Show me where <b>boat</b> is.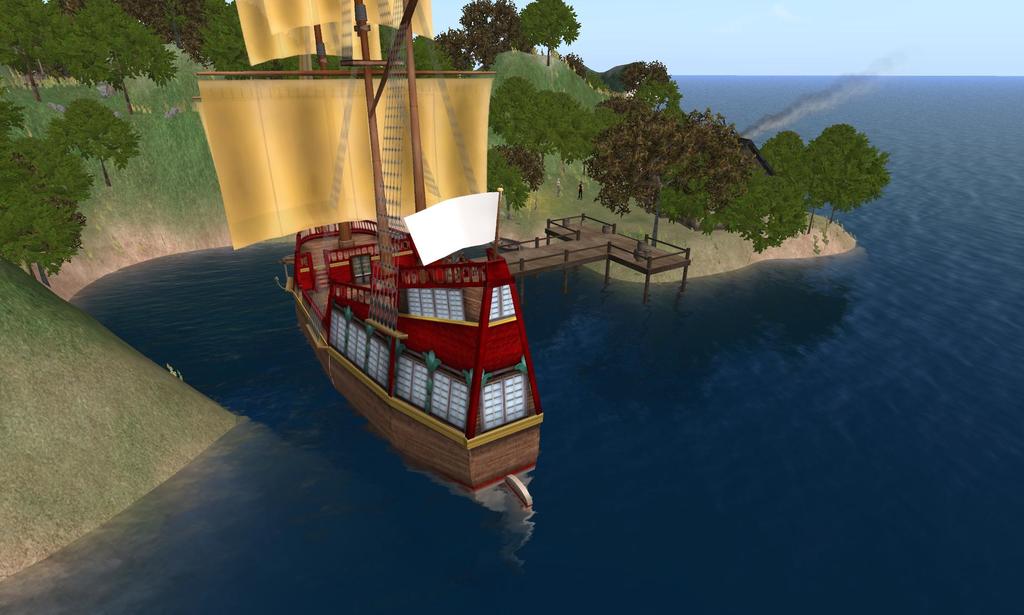
<b>boat</b> is at region(195, 0, 547, 510).
